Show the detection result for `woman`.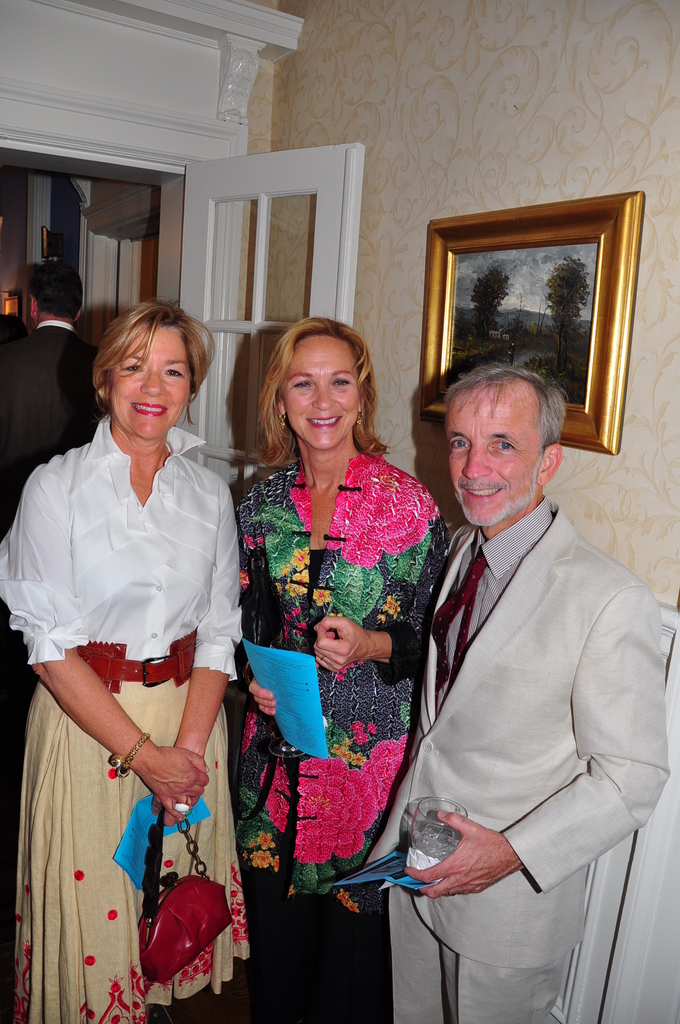
Rect(227, 317, 453, 1023).
